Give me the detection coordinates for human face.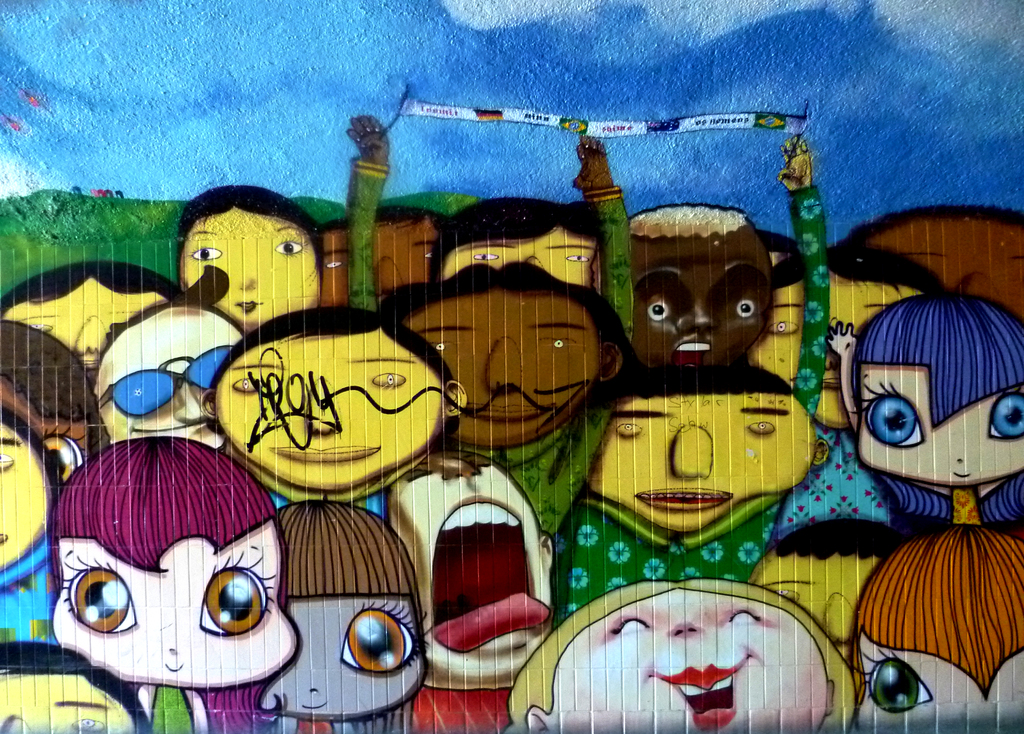
pyautogui.locateOnScreen(859, 367, 1023, 486).
